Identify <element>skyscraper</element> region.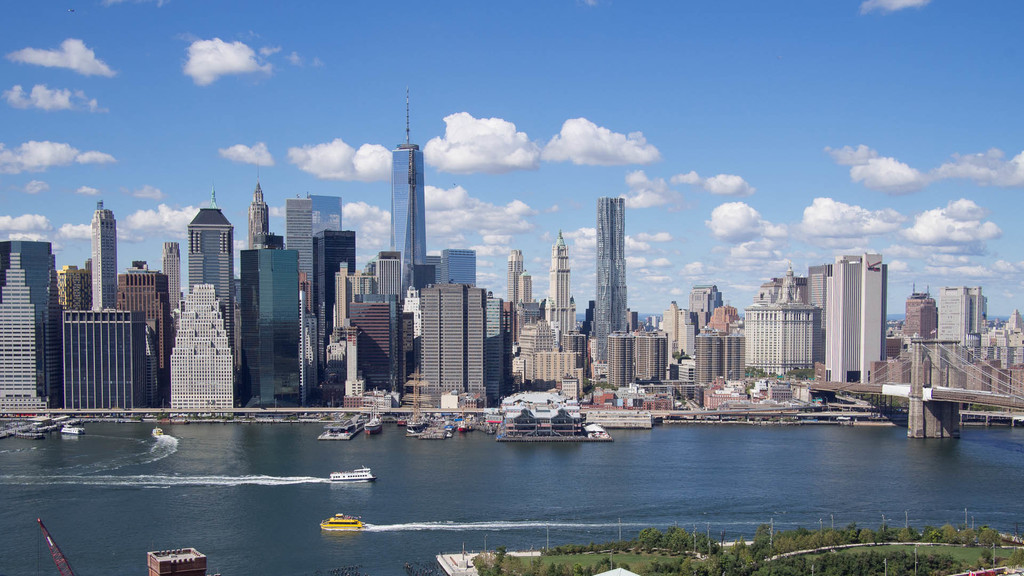
Region: box(725, 326, 746, 385).
